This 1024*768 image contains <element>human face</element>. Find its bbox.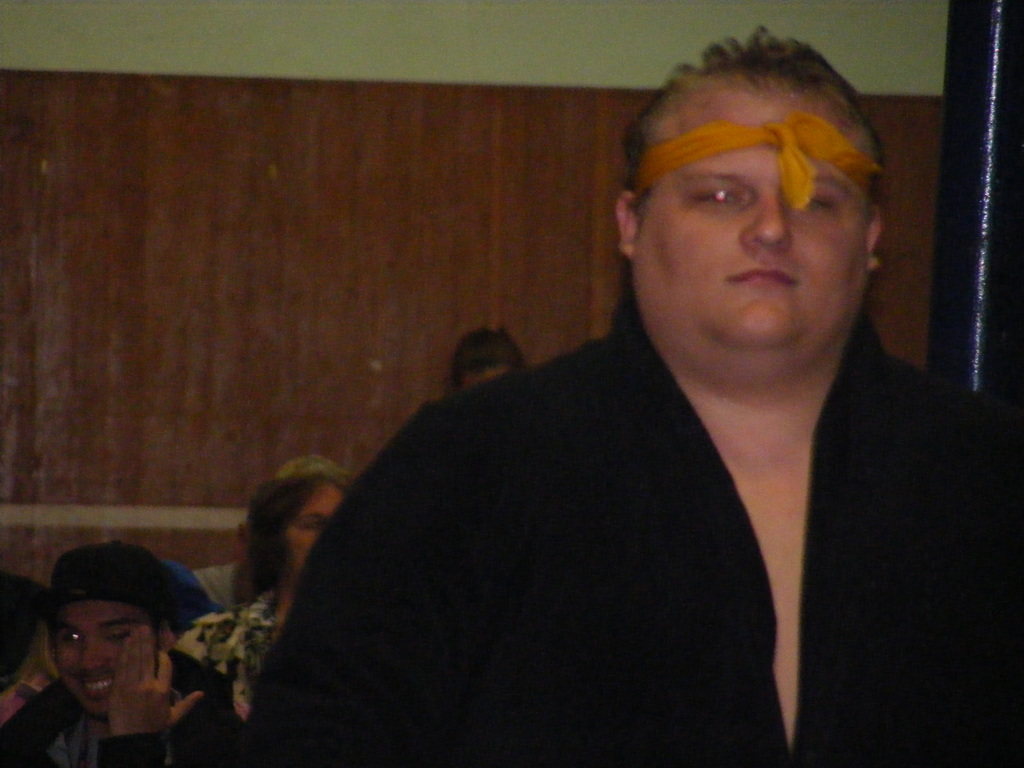
rect(284, 484, 346, 580).
